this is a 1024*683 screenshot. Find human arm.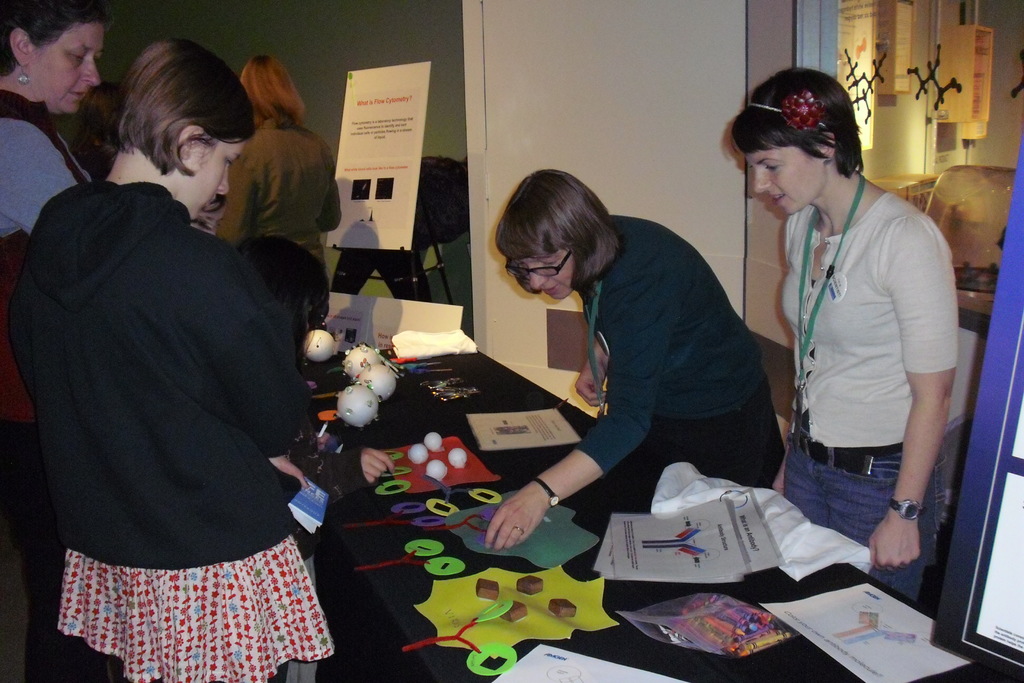
Bounding box: bbox(0, 117, 81, 233).
